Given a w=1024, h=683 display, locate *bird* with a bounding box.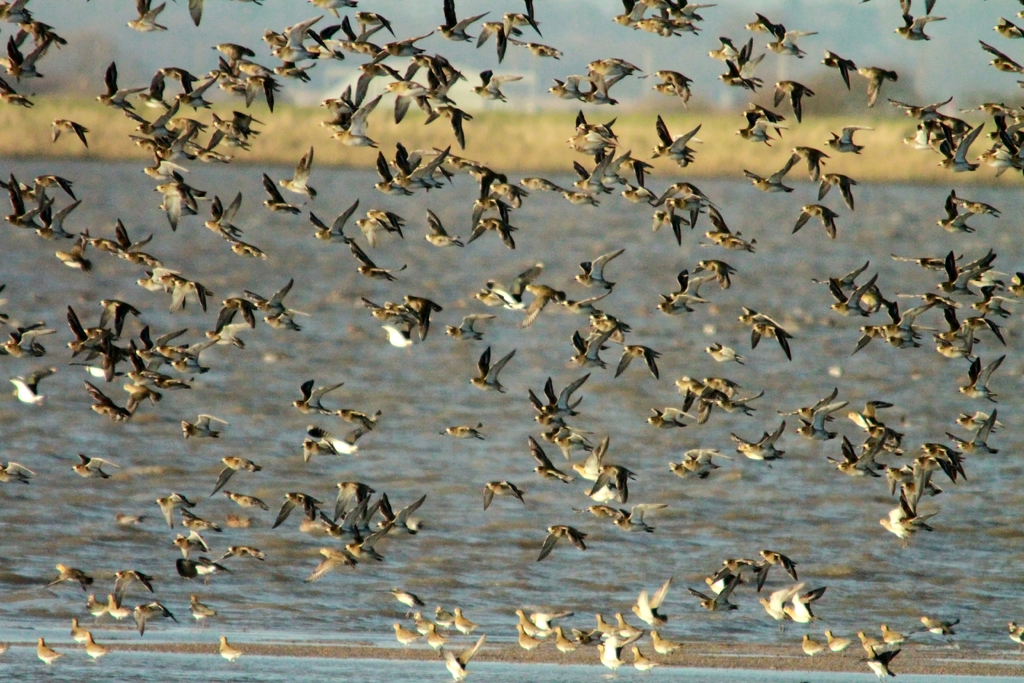
Located: {"x1": 140, "y1": 62, "x2": 175, "y2": 126}.
